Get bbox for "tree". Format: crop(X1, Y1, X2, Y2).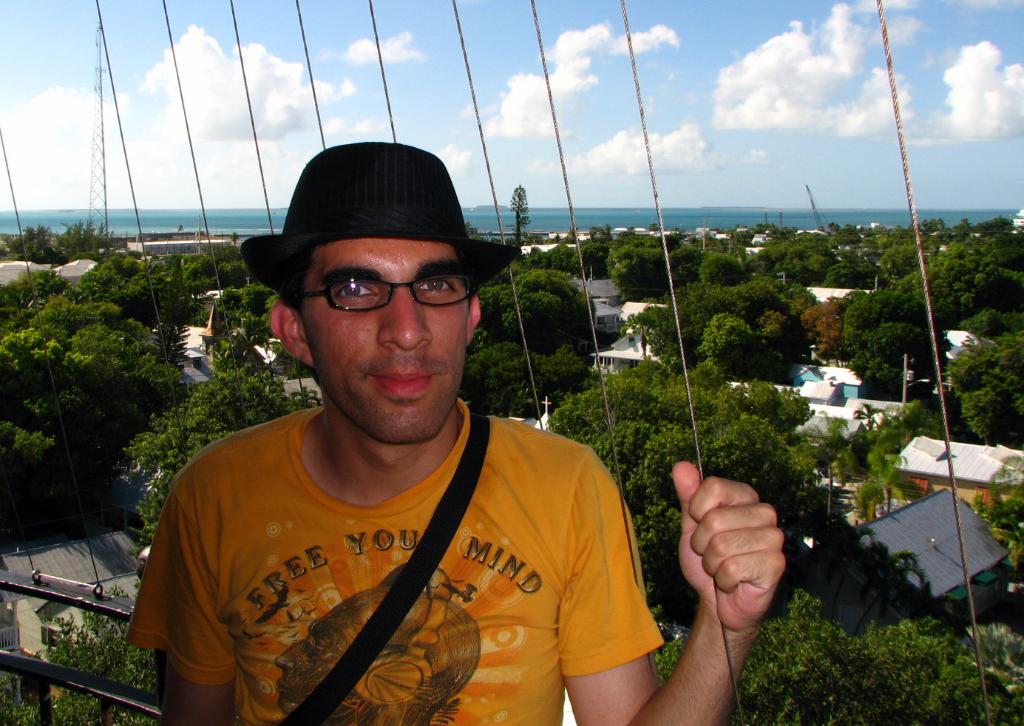
crop(511, 186, 528, 247).
